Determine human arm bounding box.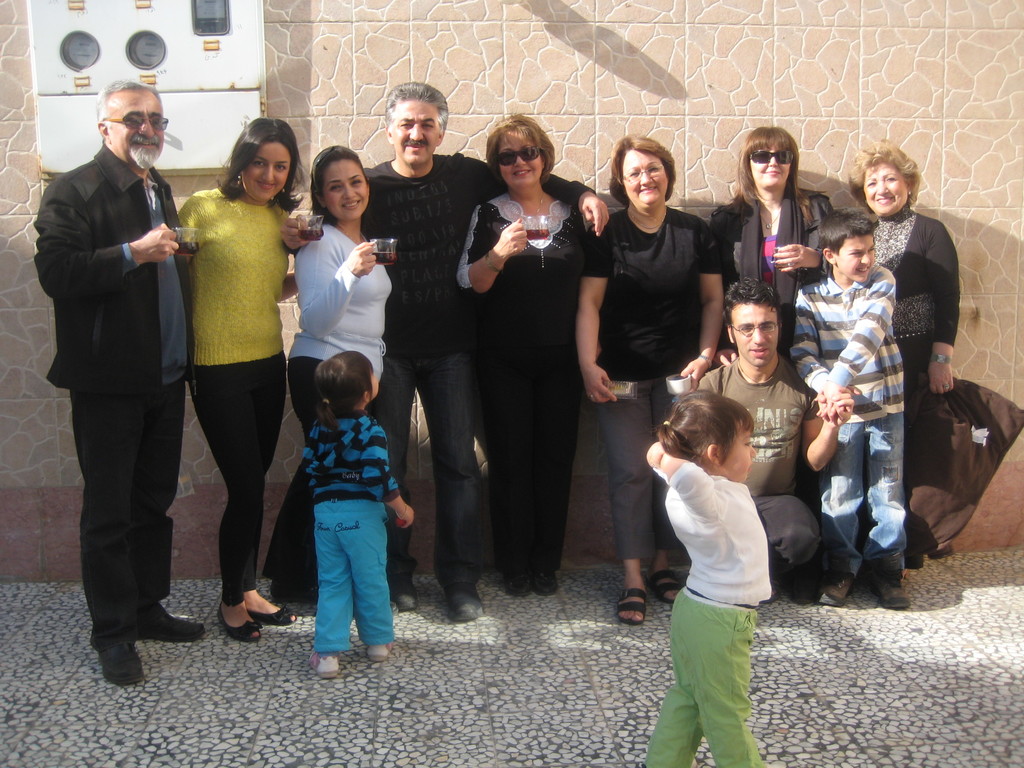
Determined: bbox(177, 197, 196, 262).
